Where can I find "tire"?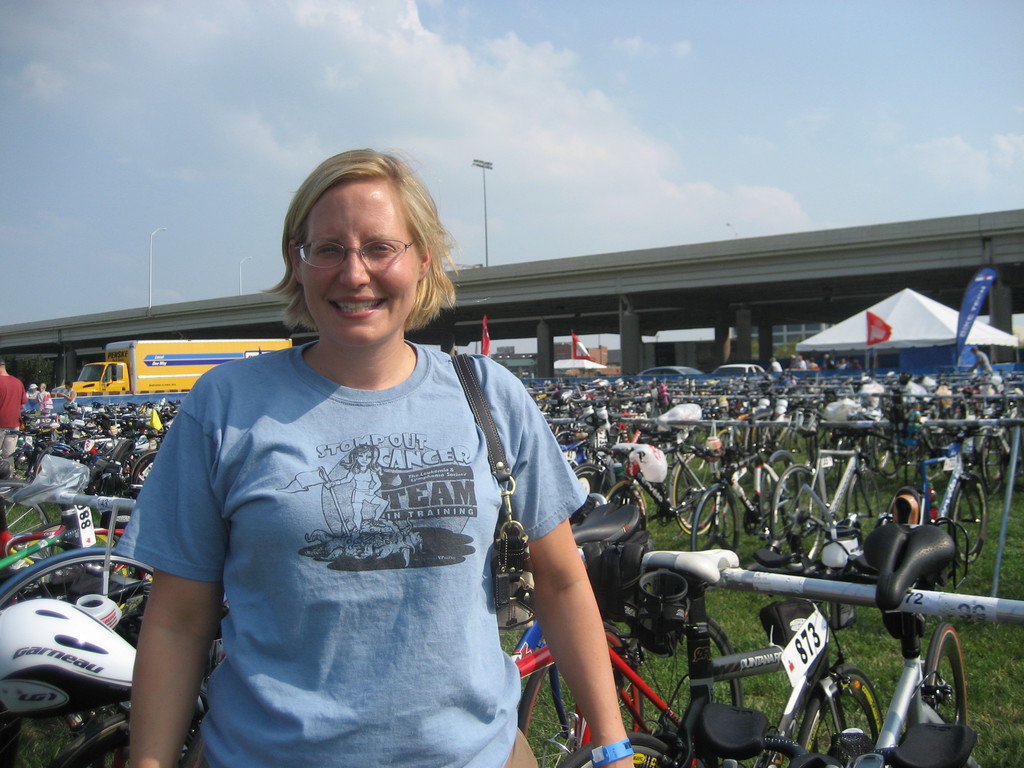
You can find it at {"x1": 674, "y1": 454, "x2": 717, "y2": 535}.
